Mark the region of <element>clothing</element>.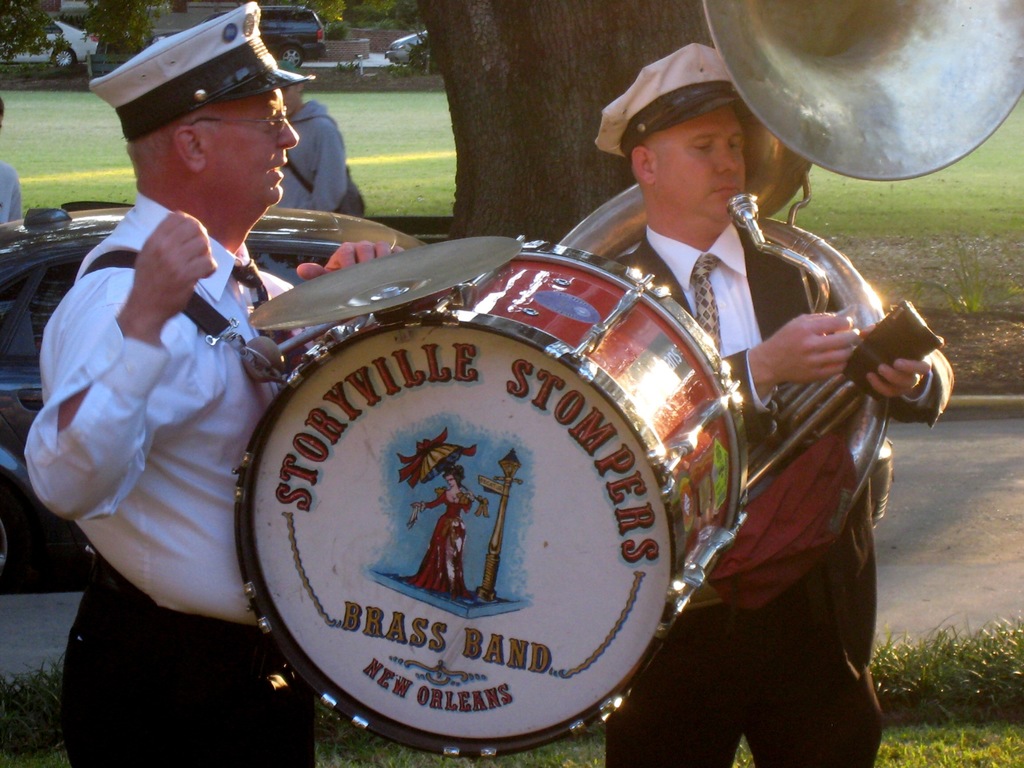
Region: l=605, t=229, r=954, b=767.
